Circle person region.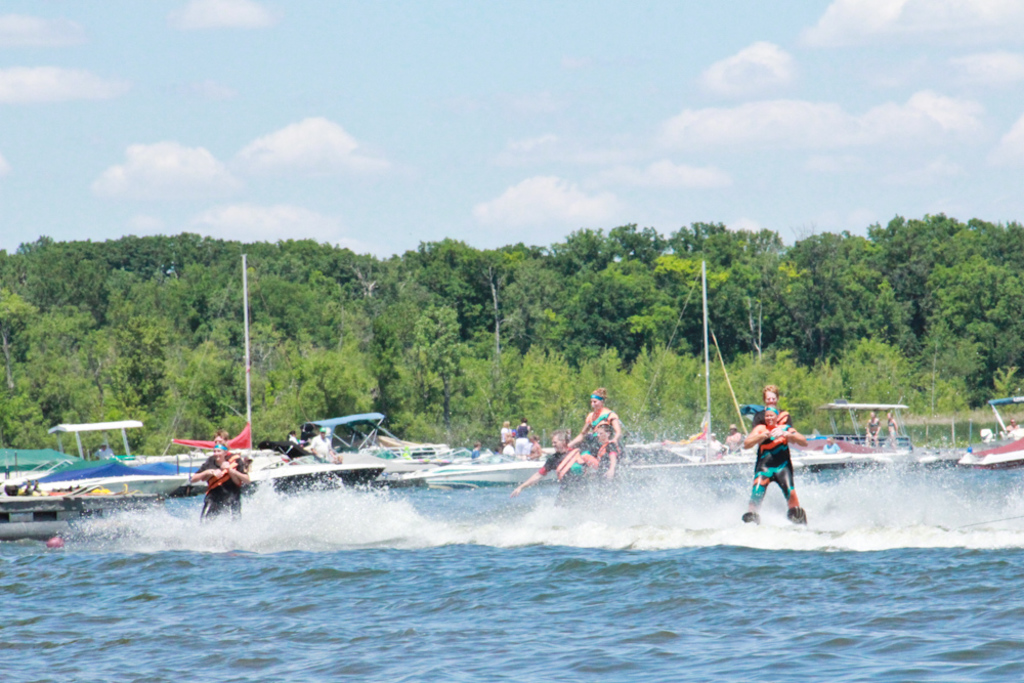
Region: 202, 429, 251, 481.
